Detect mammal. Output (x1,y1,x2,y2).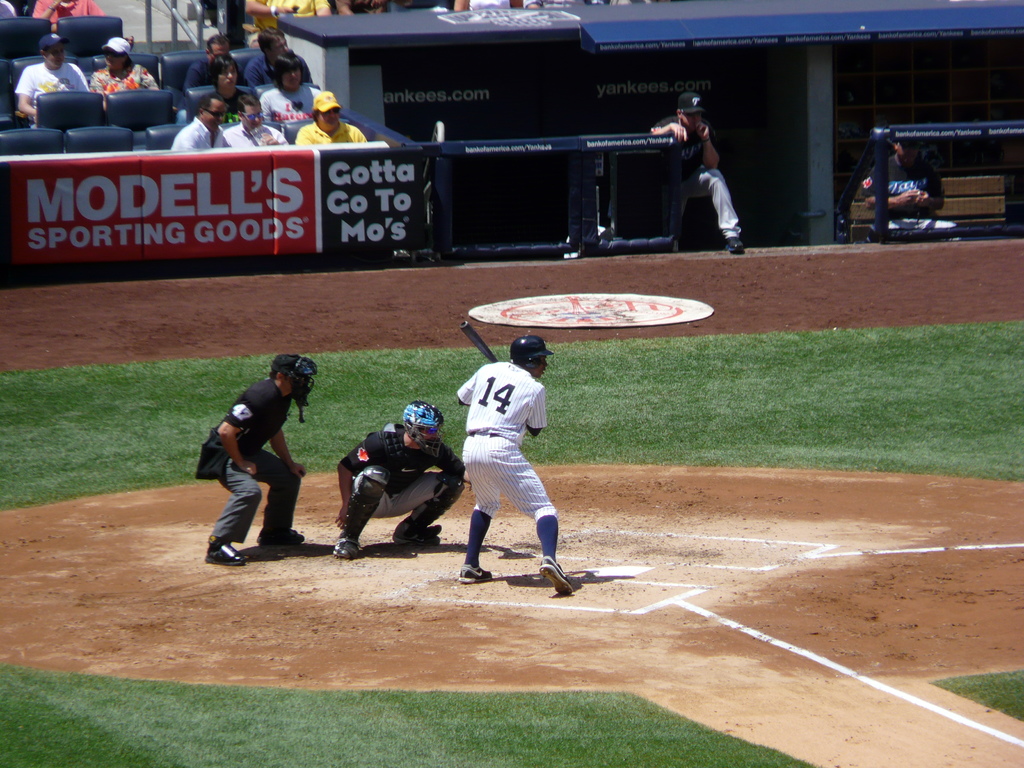
(19,33,92,123).
